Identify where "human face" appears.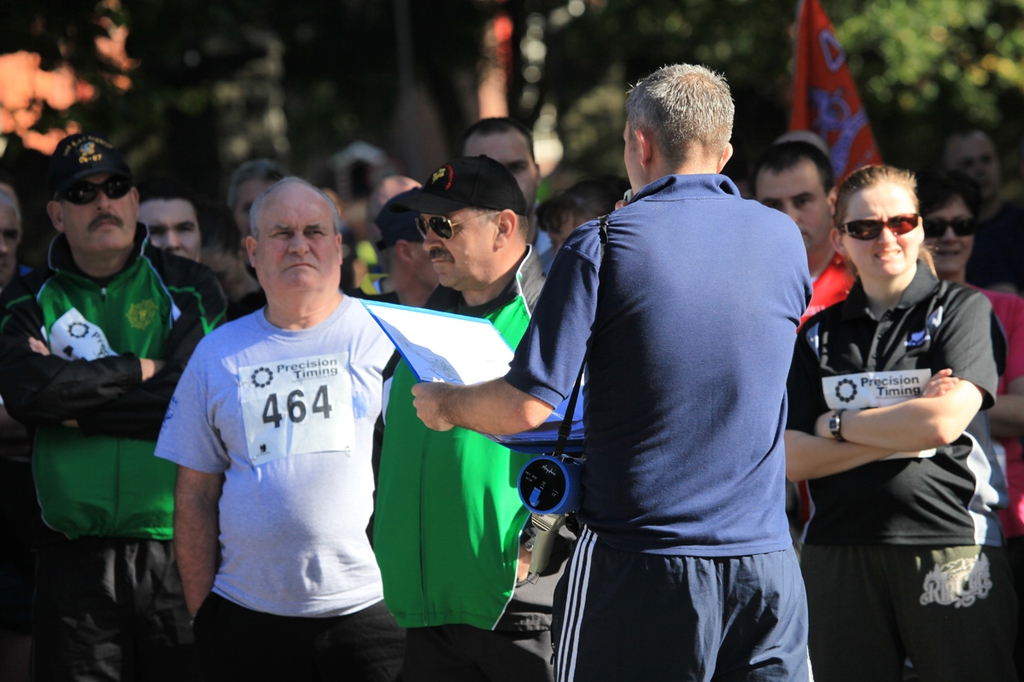
Appears at 428 207 503 289.
